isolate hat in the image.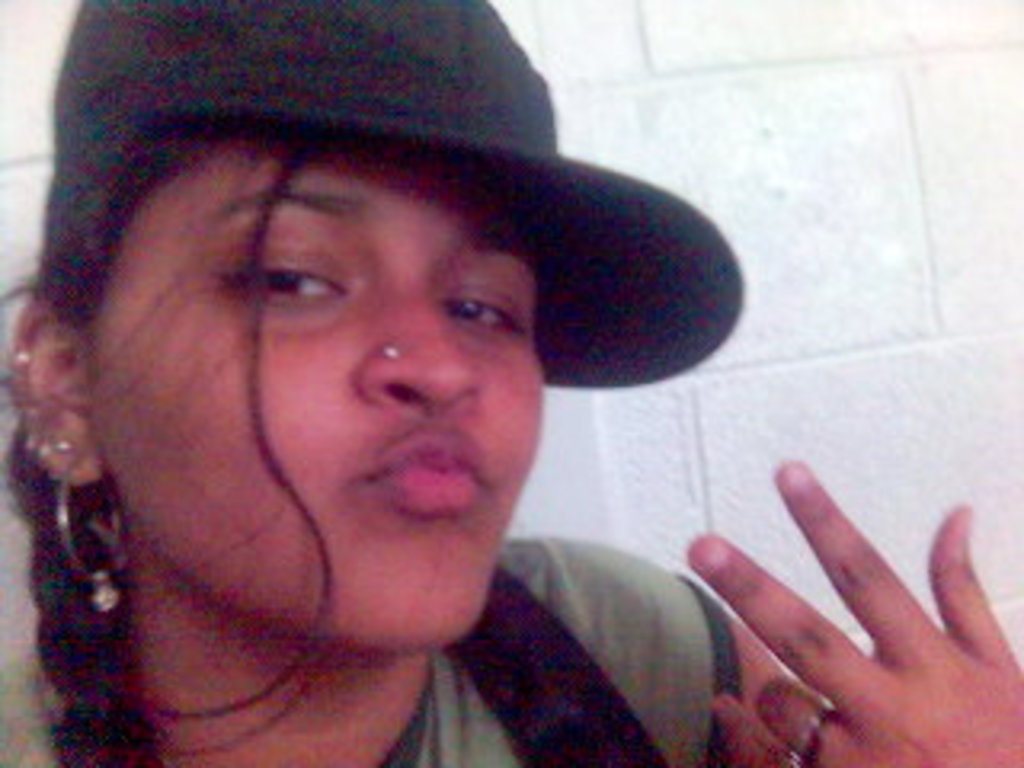
Isolated region: left=45, top=0, right=746, bottom=387.
